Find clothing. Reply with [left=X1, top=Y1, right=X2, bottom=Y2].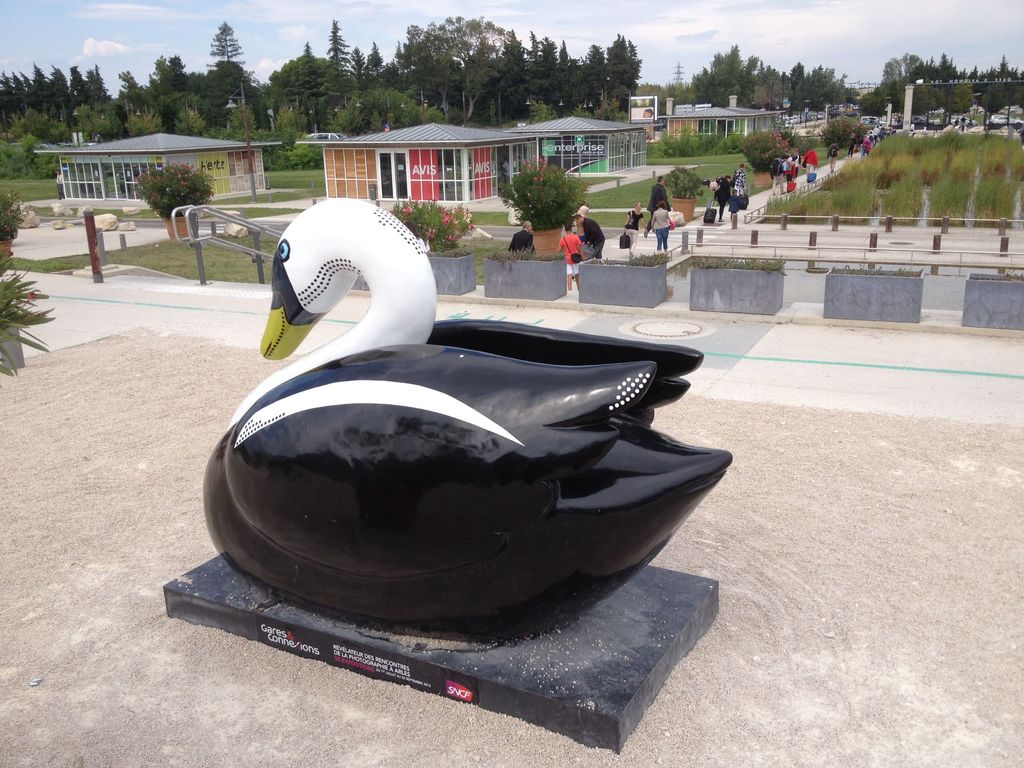
[left=728, top=170, right=746, bottom=204].
